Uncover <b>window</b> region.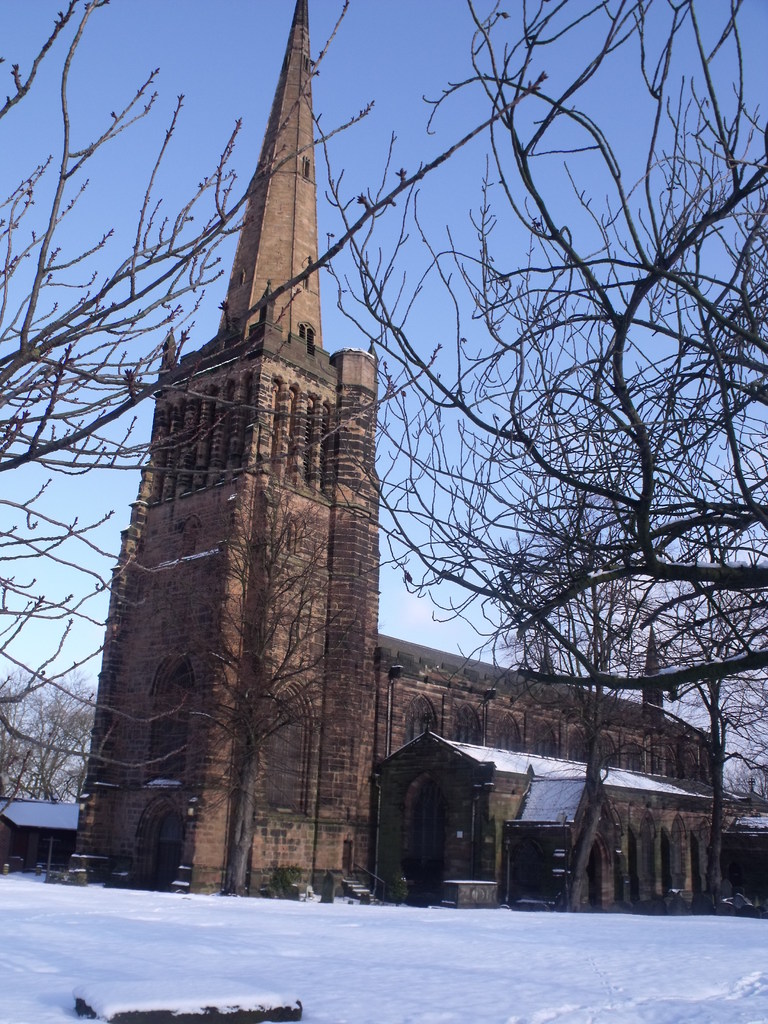
Uncovered: 282:509:297:553.
